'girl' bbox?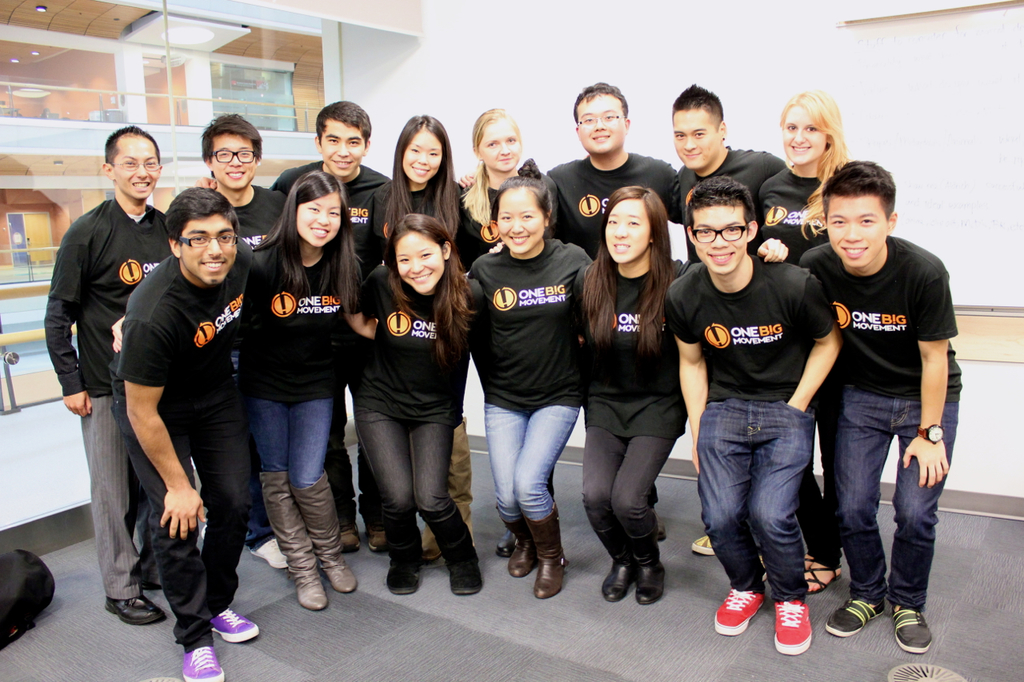
pyautogui.locateOnScreen(462, 174, 584, 579)
